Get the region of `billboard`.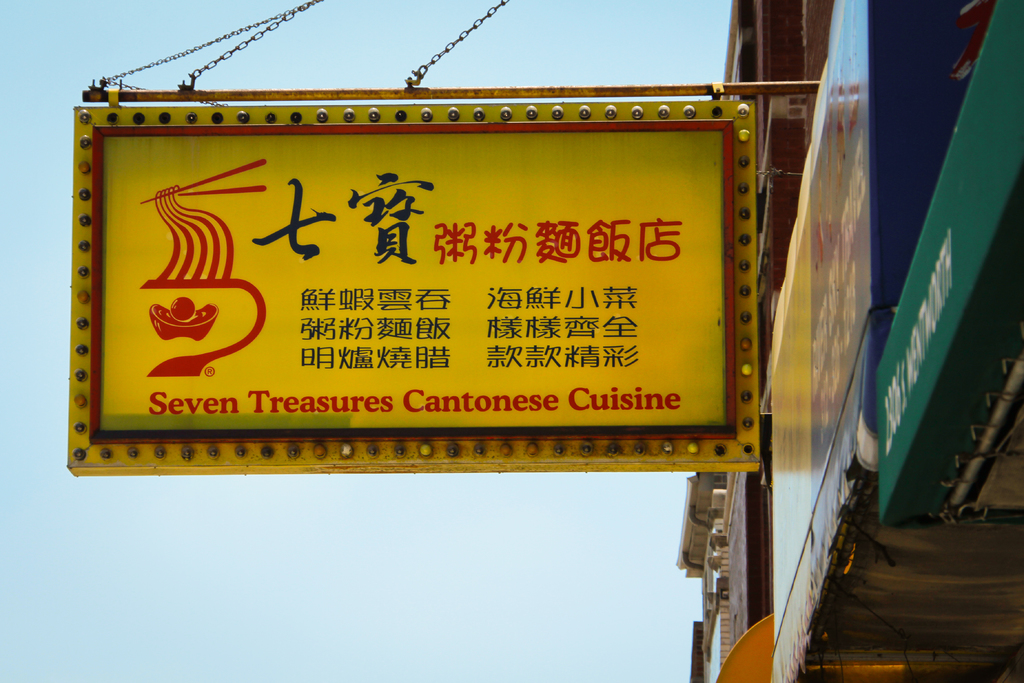
[left=767, top=0, right=896, bottom=632].
